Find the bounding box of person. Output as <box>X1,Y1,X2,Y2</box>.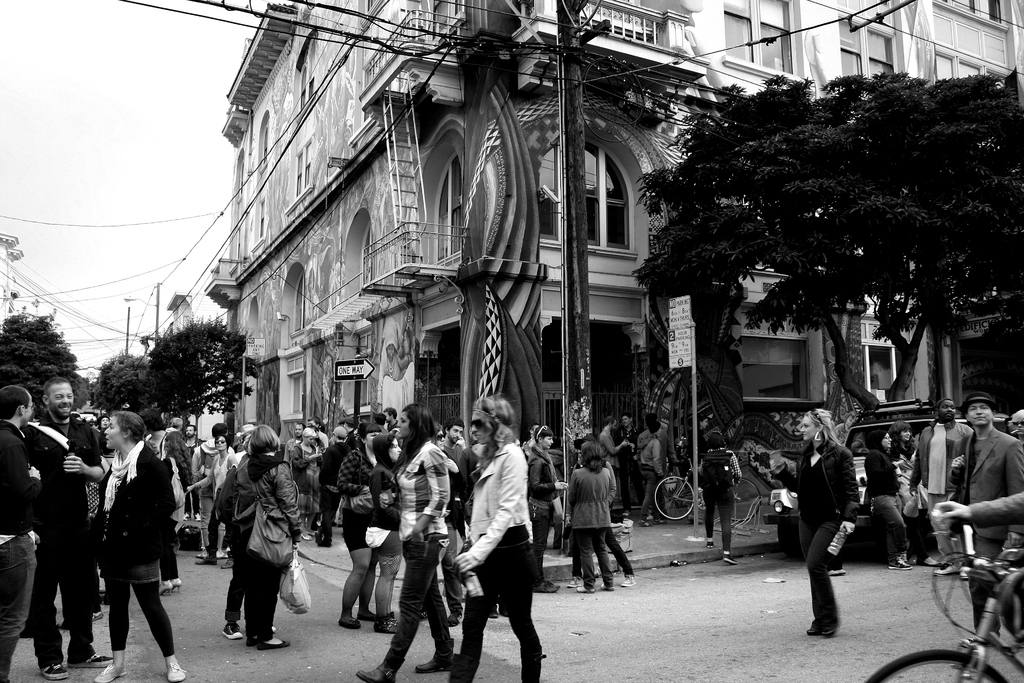
<box>906,397,974,579</box>.
